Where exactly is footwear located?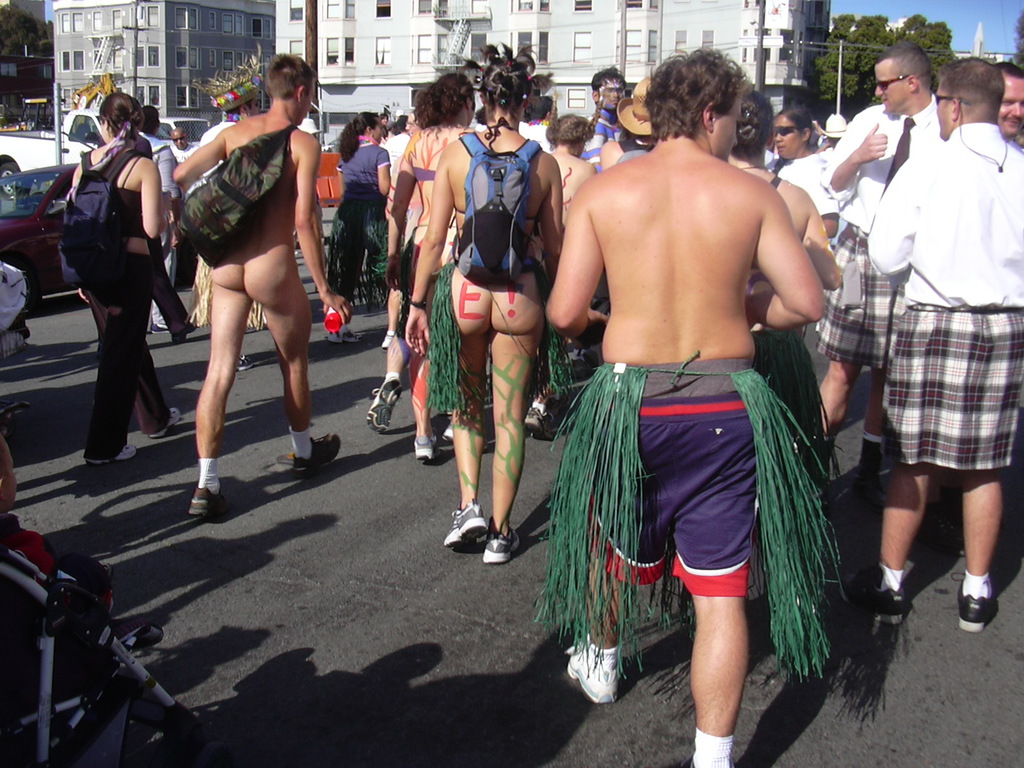
Its bounding box is 186:476:232:518.
